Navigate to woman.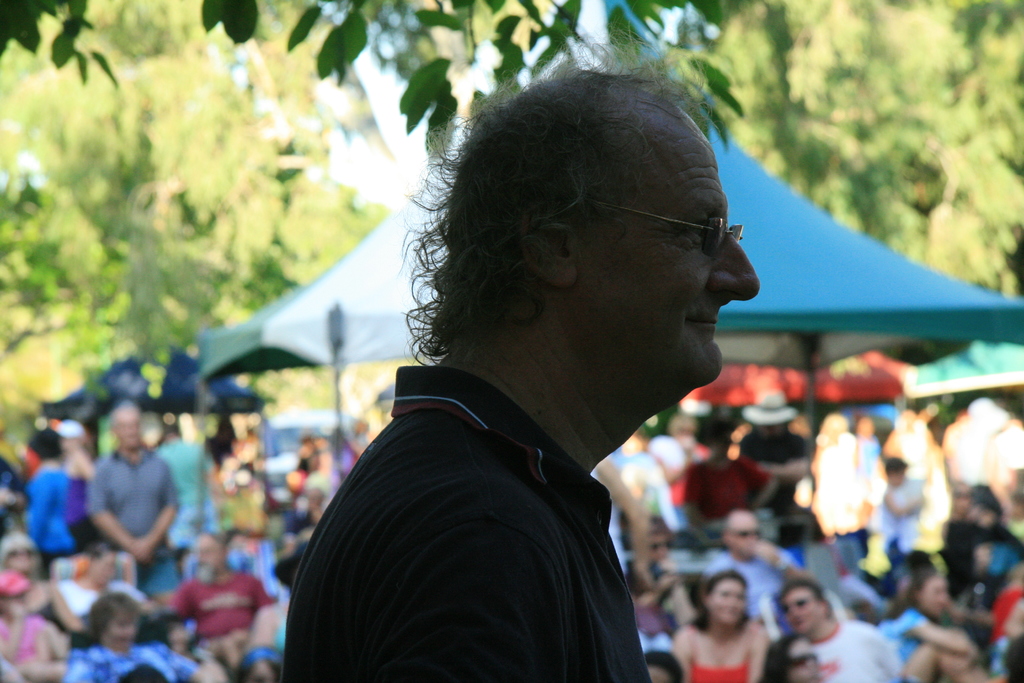
Navigation target: pyautogui.locateOnScreen(670, 570, 774, 682).
